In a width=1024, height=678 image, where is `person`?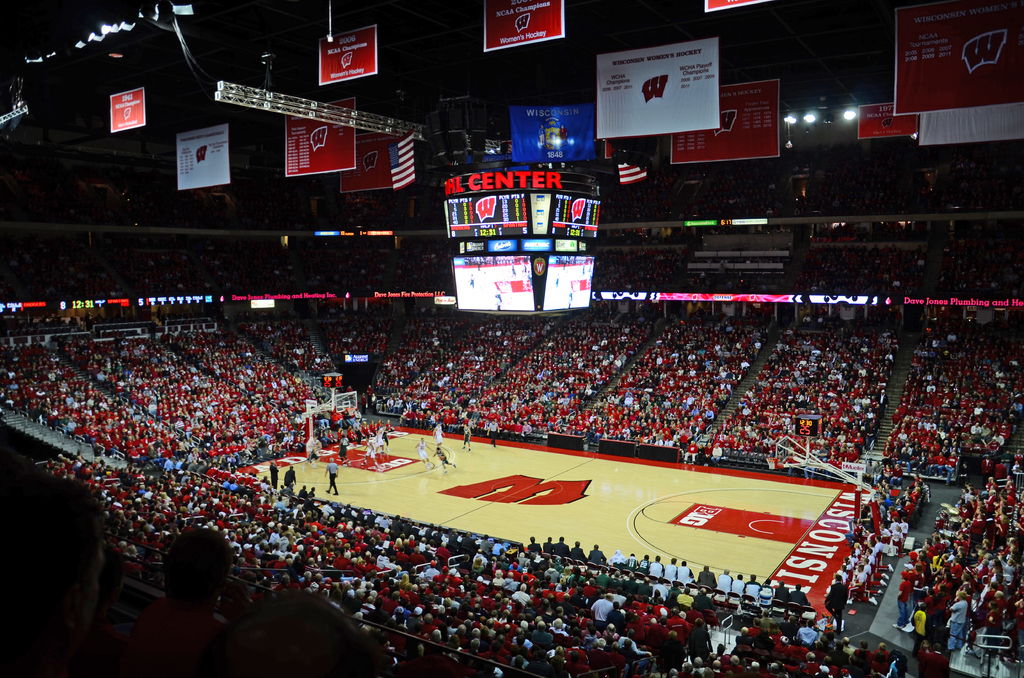
BBox(624, 549, 641, 572).
